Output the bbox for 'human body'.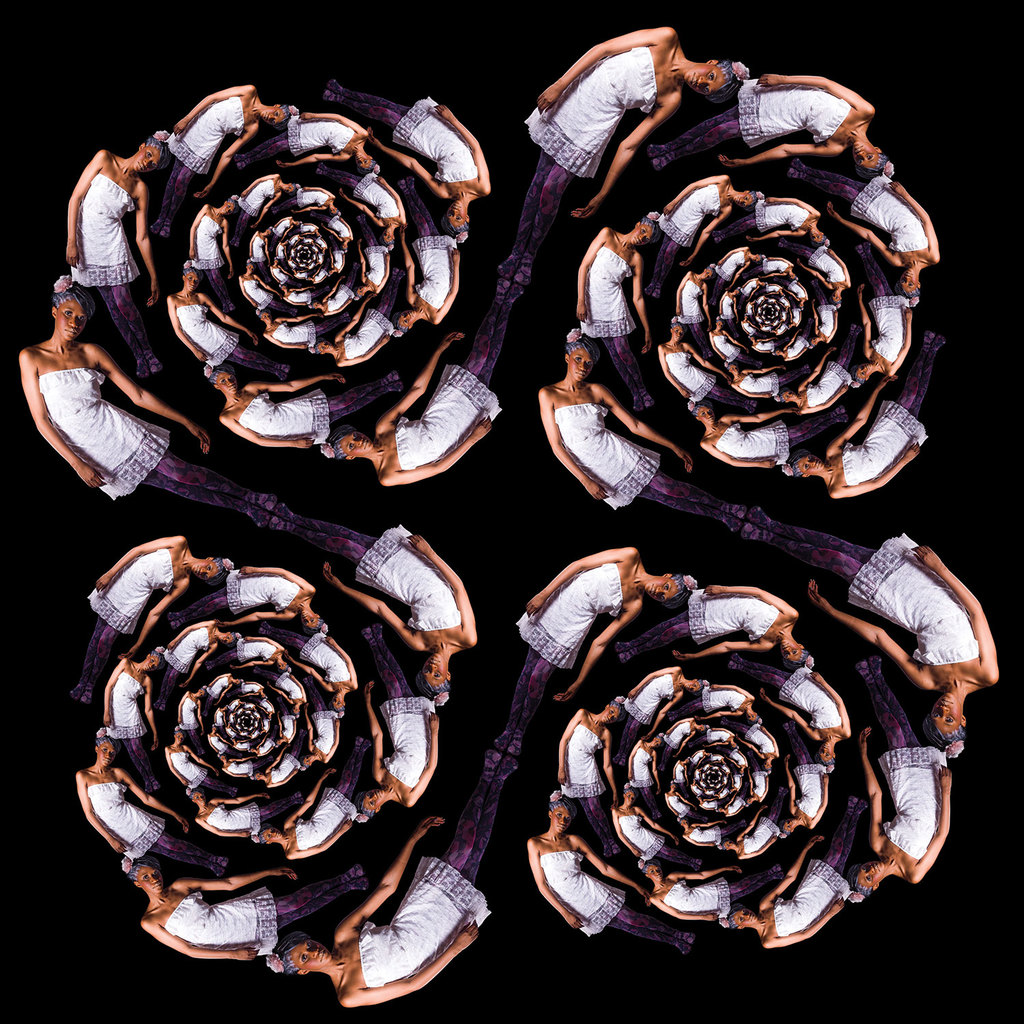
<region>754, 817, 866, 945</region>.
